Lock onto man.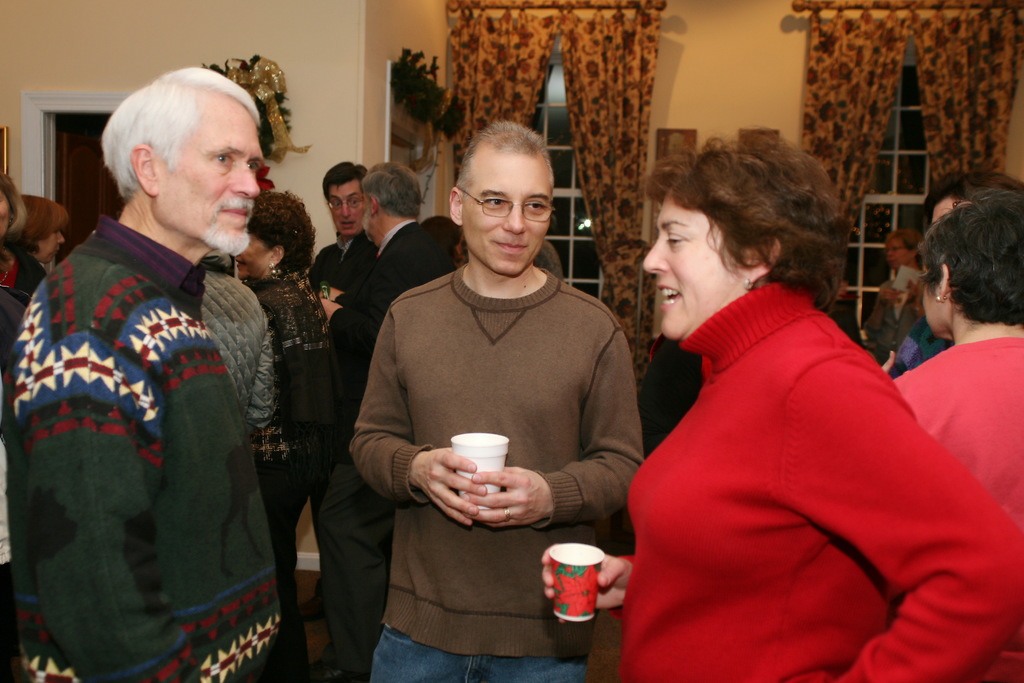
Locked: <bbox>310, 156, 381, 291</bbox>.
